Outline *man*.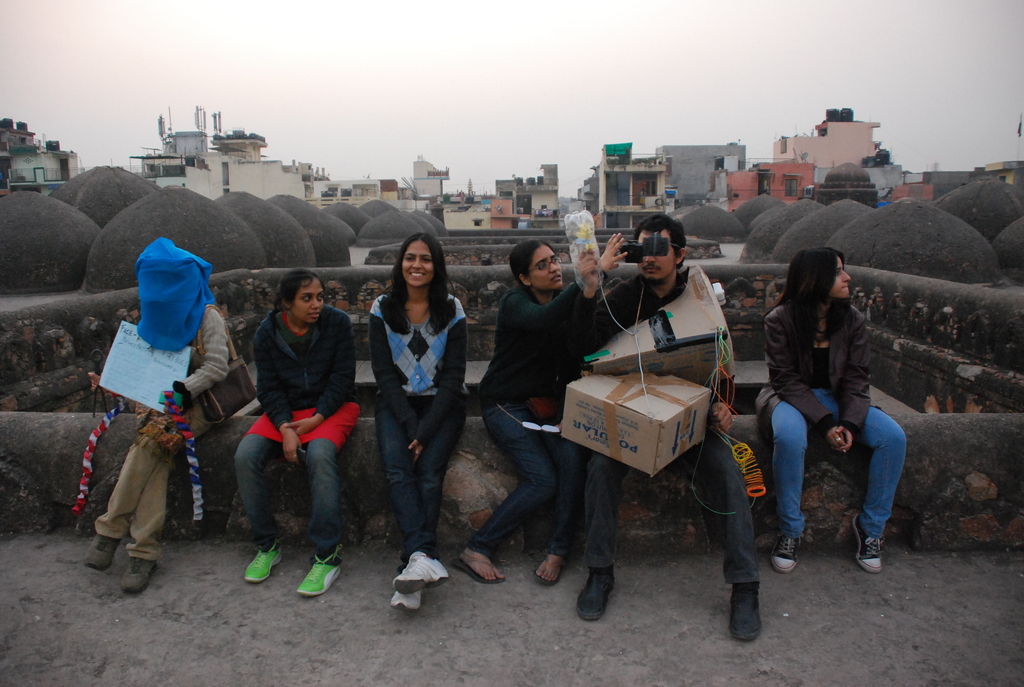
Outline: l=575, t=210, r=765, b=645.
